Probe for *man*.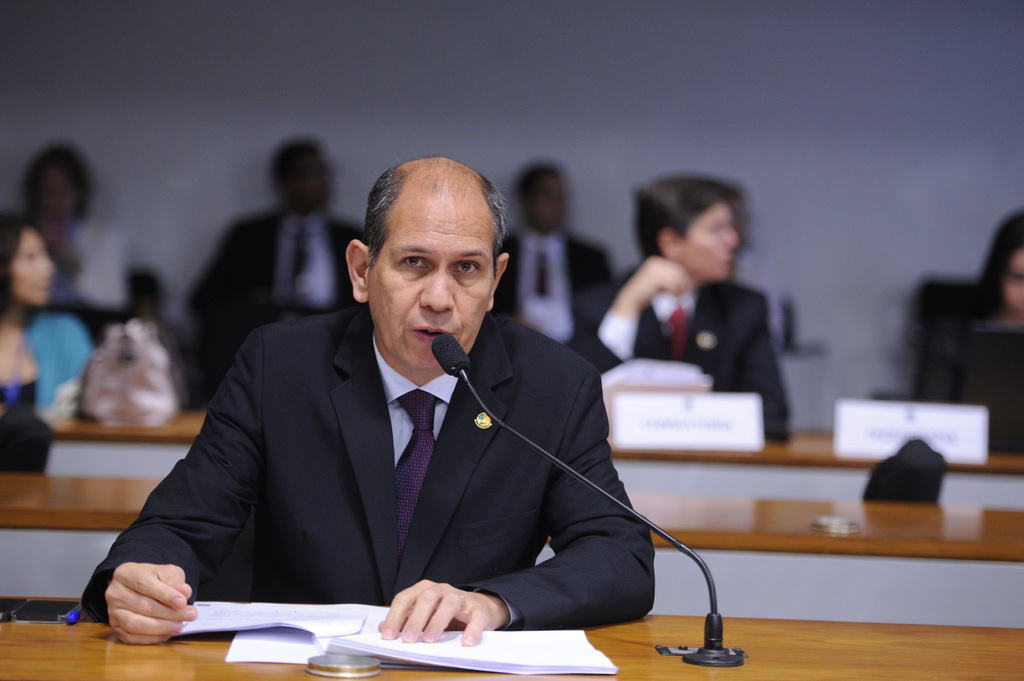
Probe result: 683,178,781,334.
